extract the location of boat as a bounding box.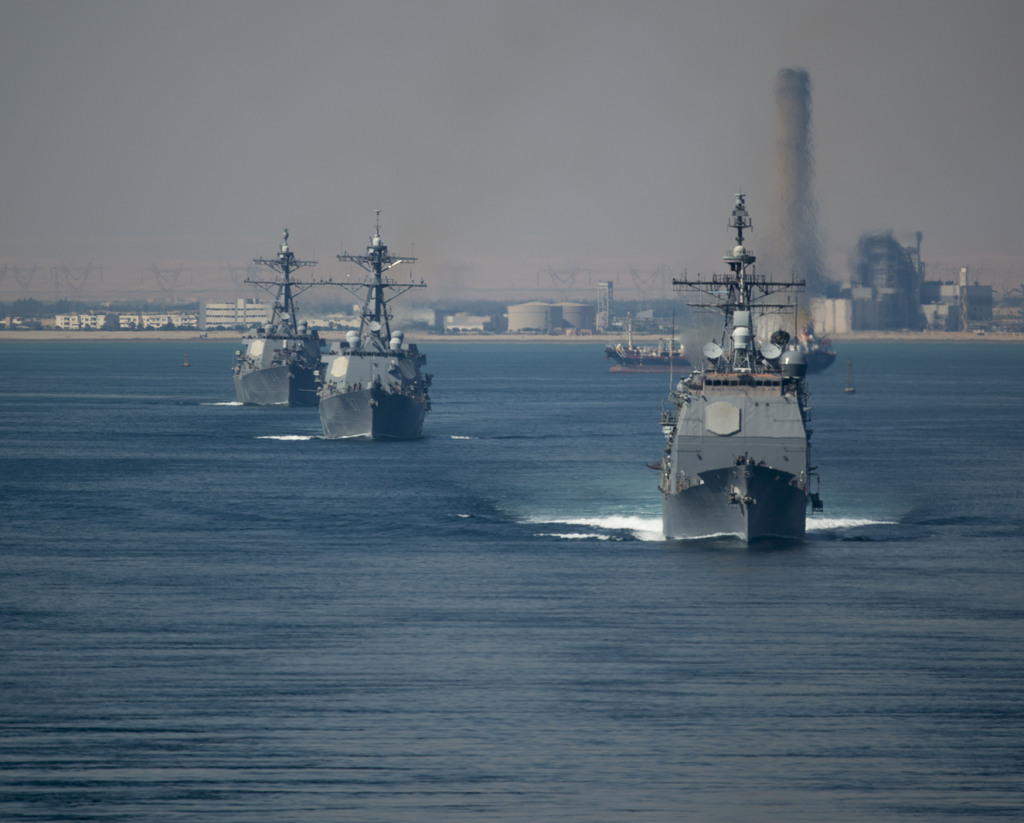
box(316, 215, 431, 449).
